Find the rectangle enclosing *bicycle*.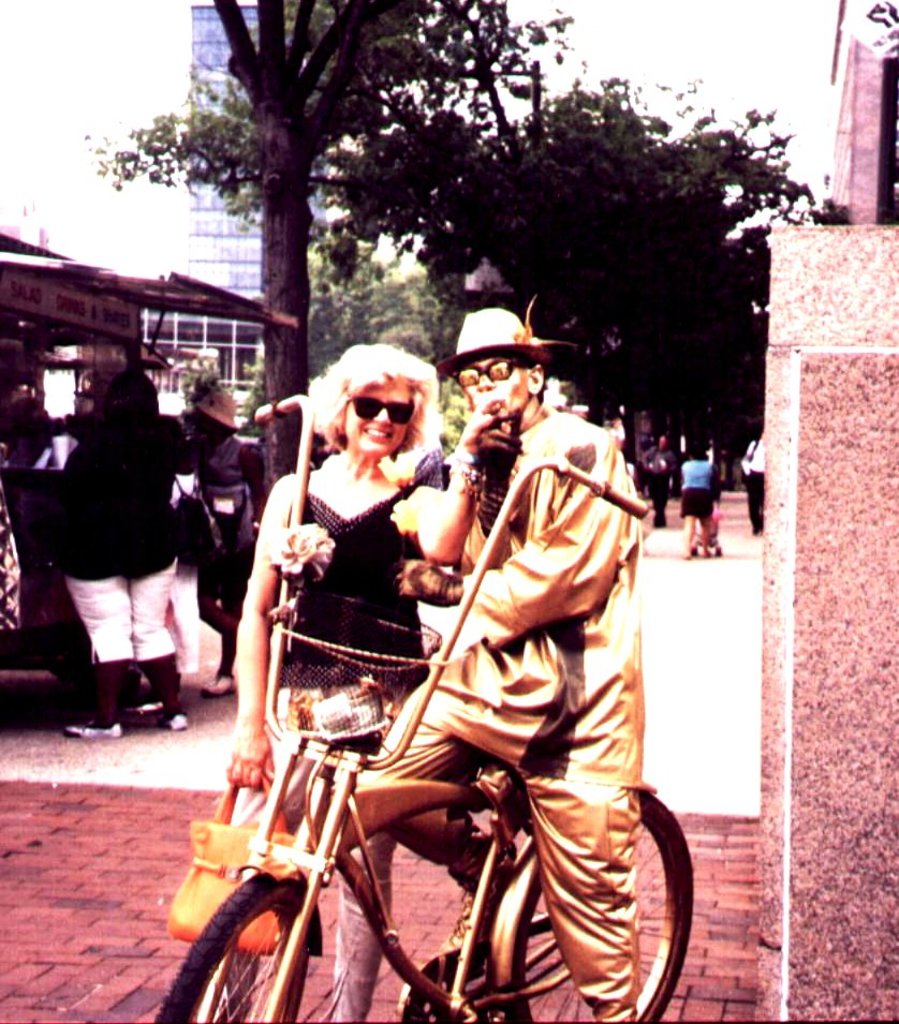
box=[157, 667, 628, 1023].
